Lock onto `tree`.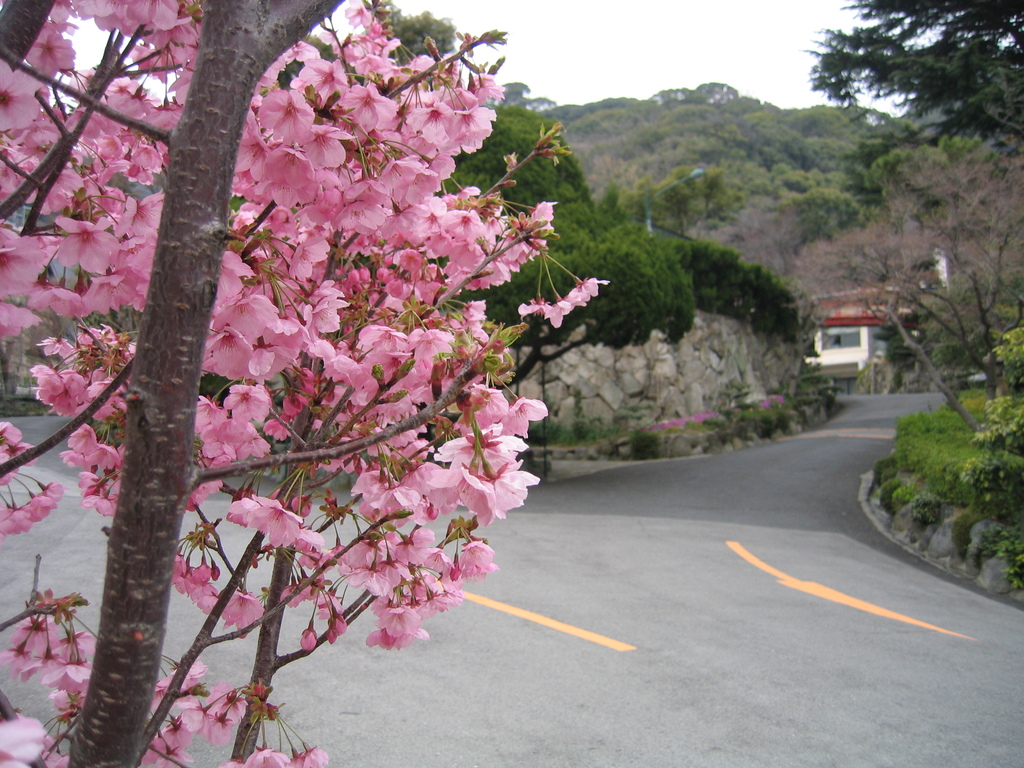
Locked: 845:148:1023:409.
